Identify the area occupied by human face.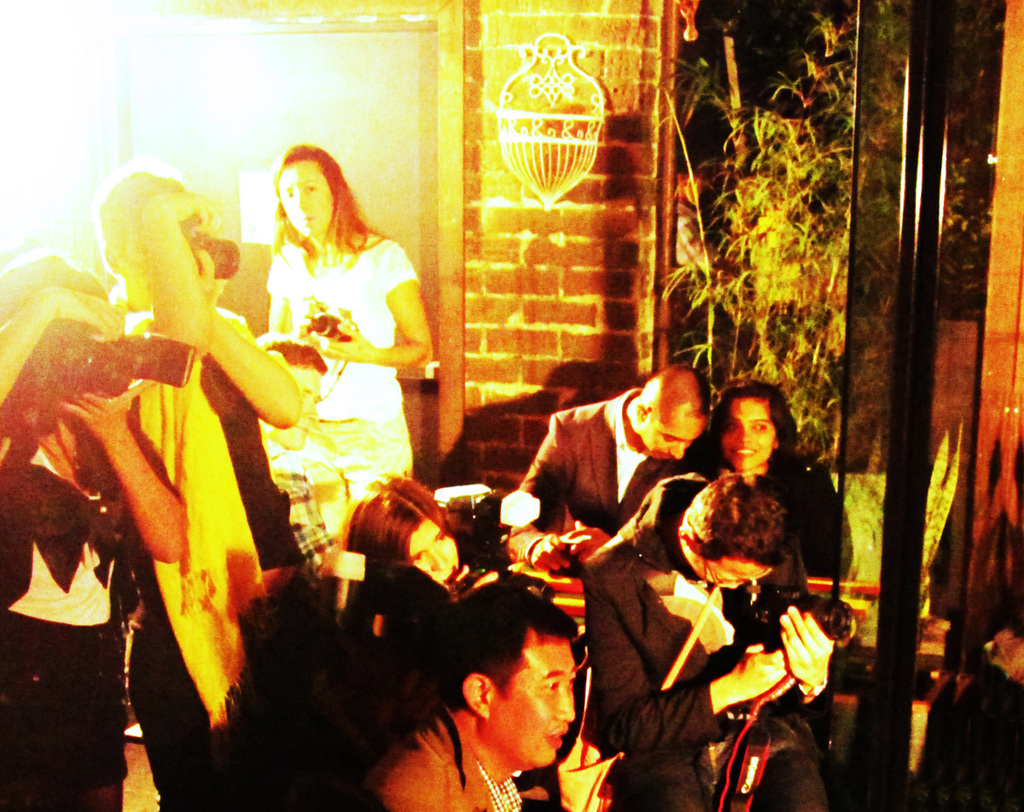
Area: region(404, 515, 460, 582).
